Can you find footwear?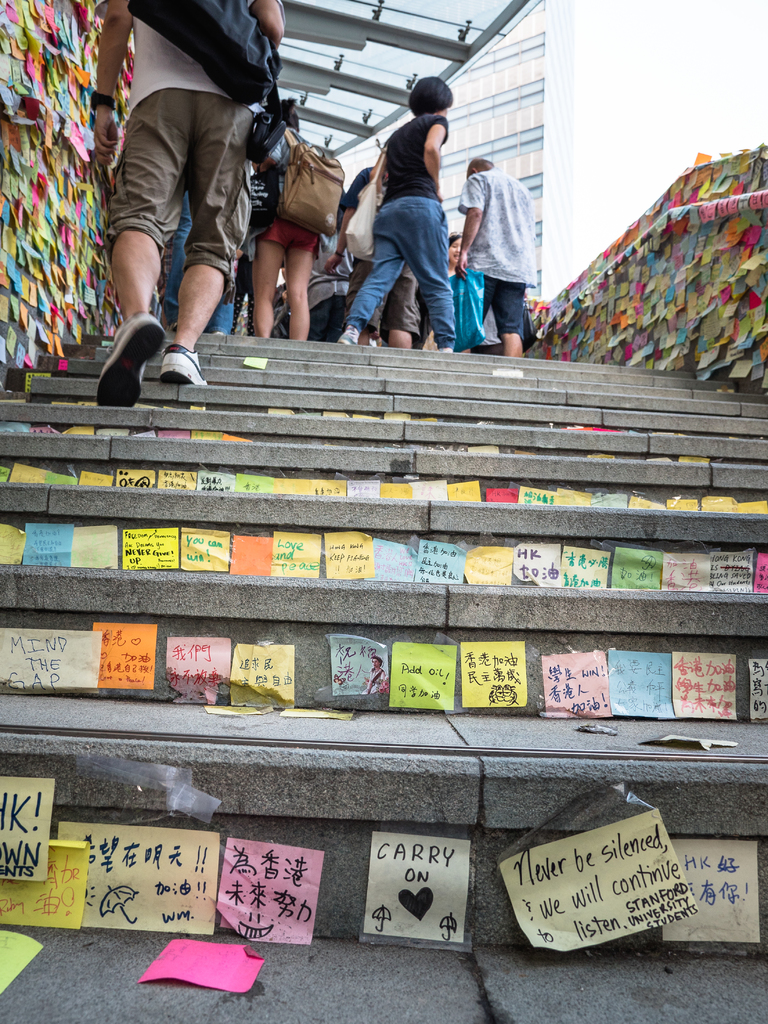
Yes, bounding box: <region>163, 340, 213, 393</region>.
